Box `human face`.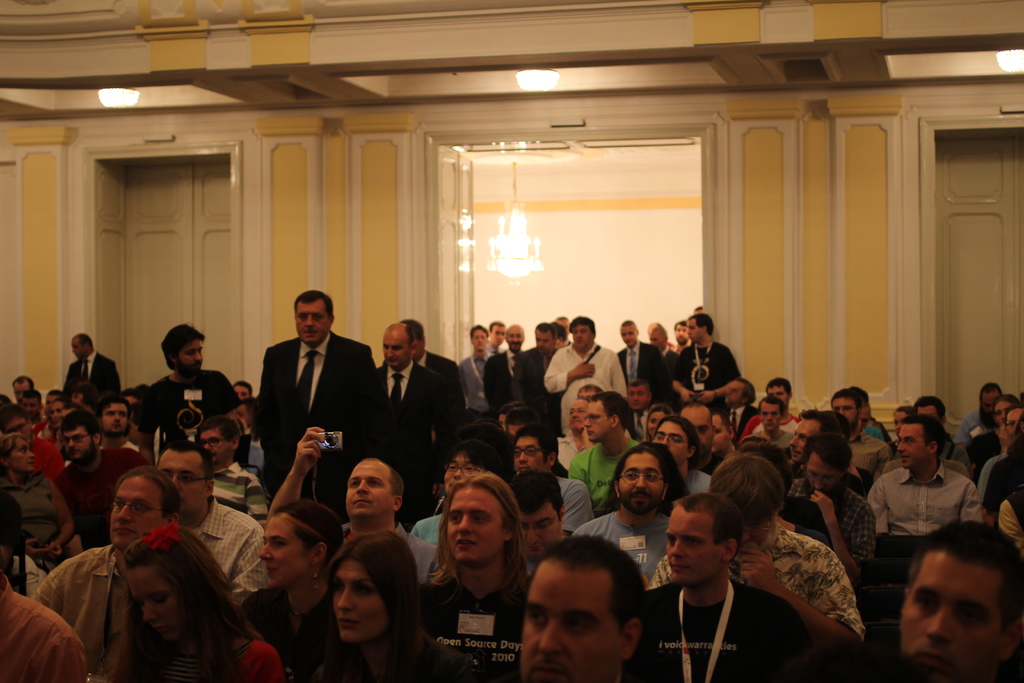
178, 334, 203, 378.
